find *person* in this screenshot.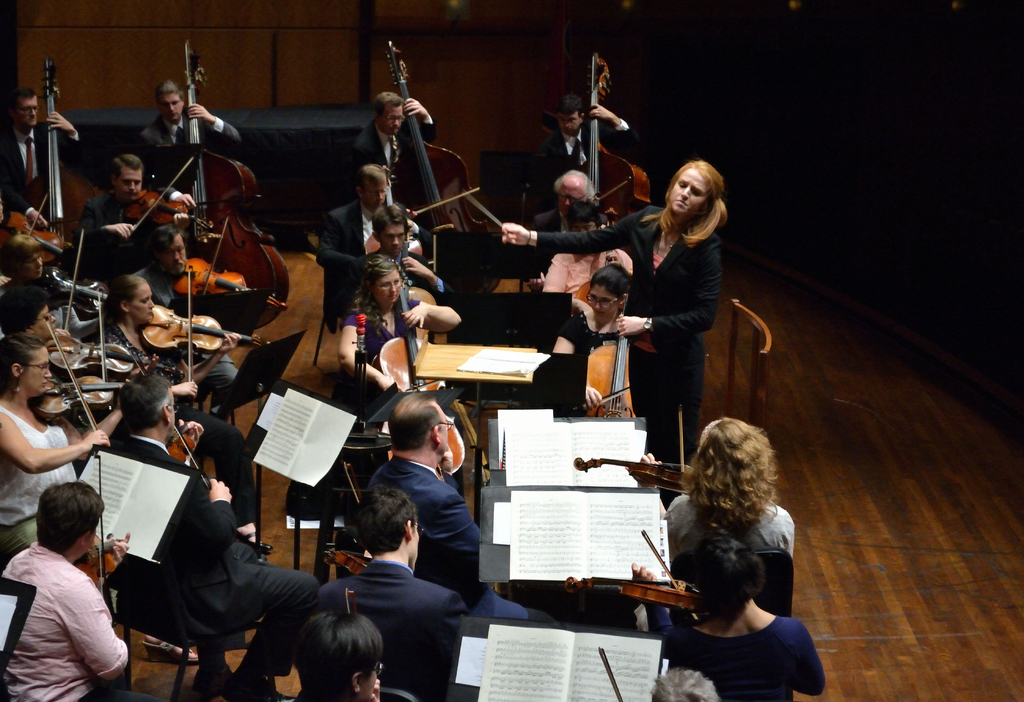
The bounding box for *person* is x1=368 y1=391 x2=561 y2=631.
